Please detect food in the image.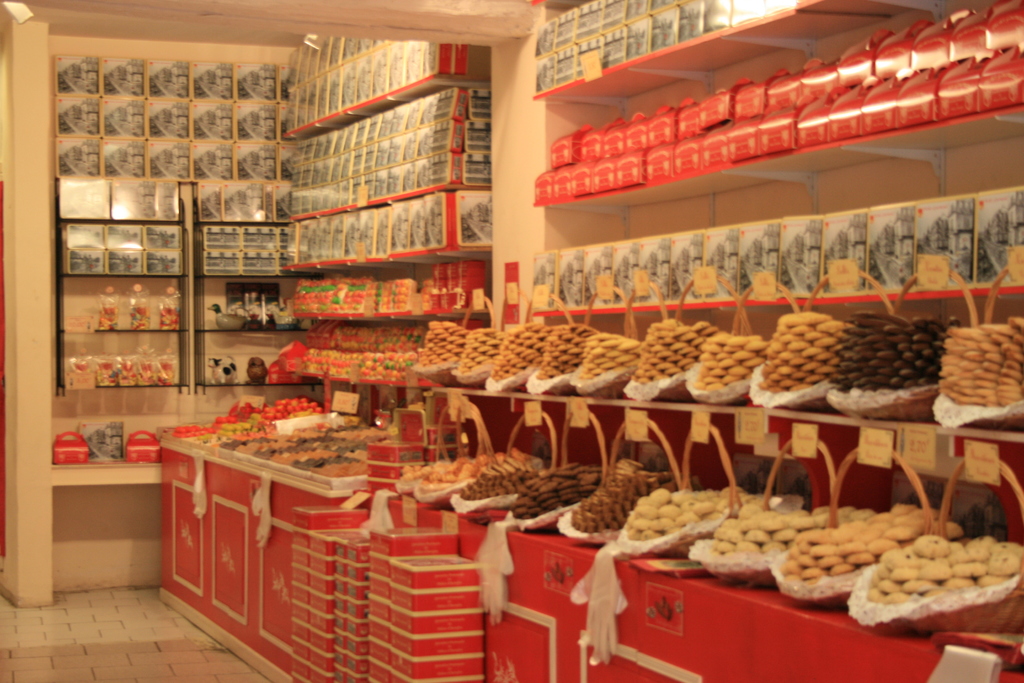
x1=635 y1=315 x2=719 y2=387.
